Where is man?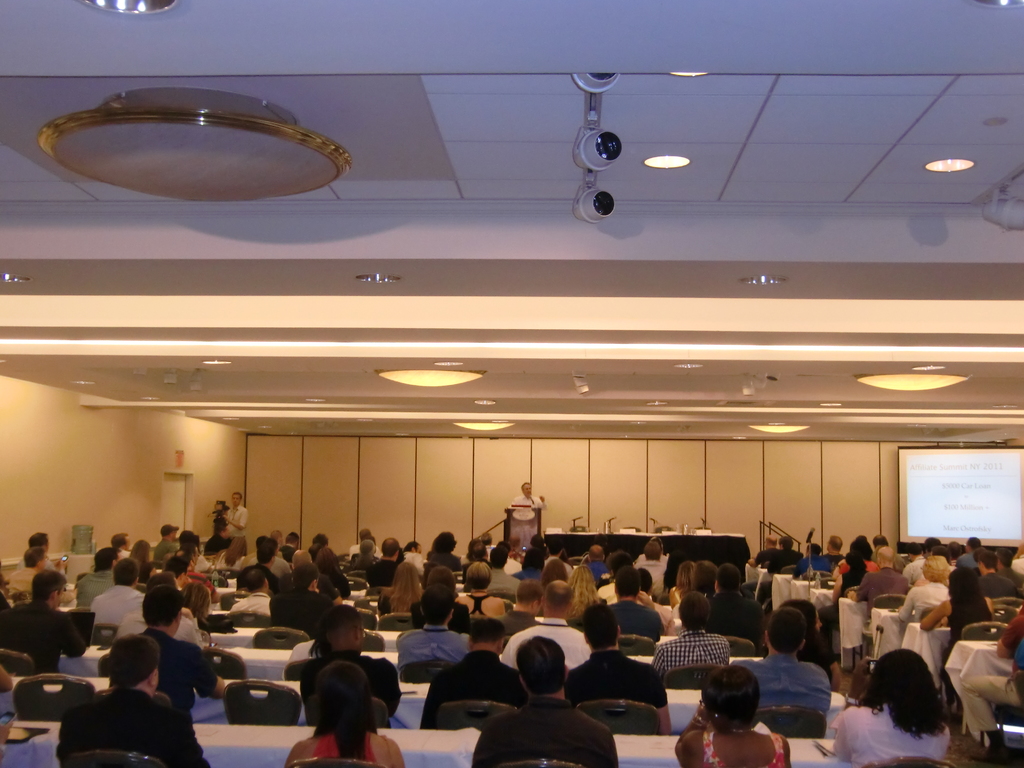
rect(957, 532, 986, 567).
